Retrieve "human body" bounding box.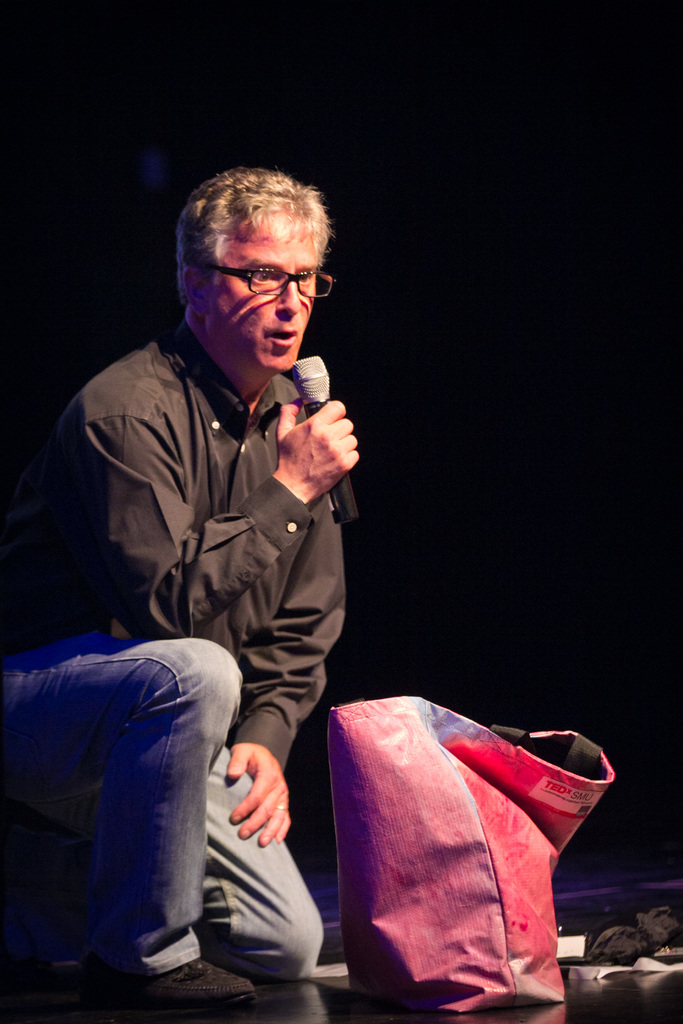
Bounding box: bbox(59, 179, 383, 980).
